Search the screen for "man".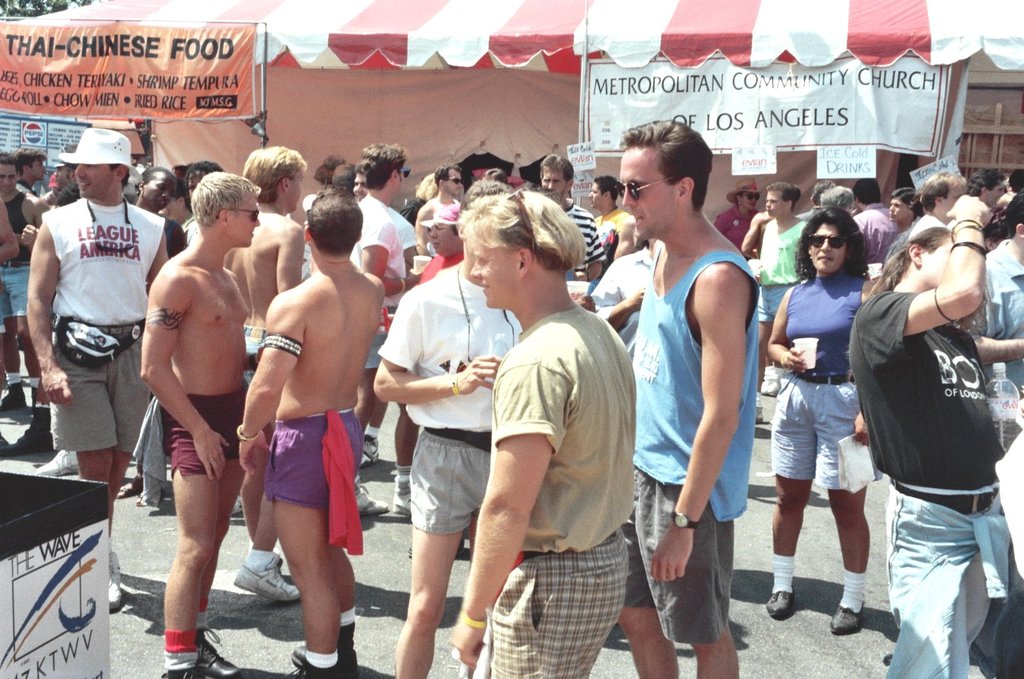
Found at x1=741, y1=186, x2=805, y2=383.
